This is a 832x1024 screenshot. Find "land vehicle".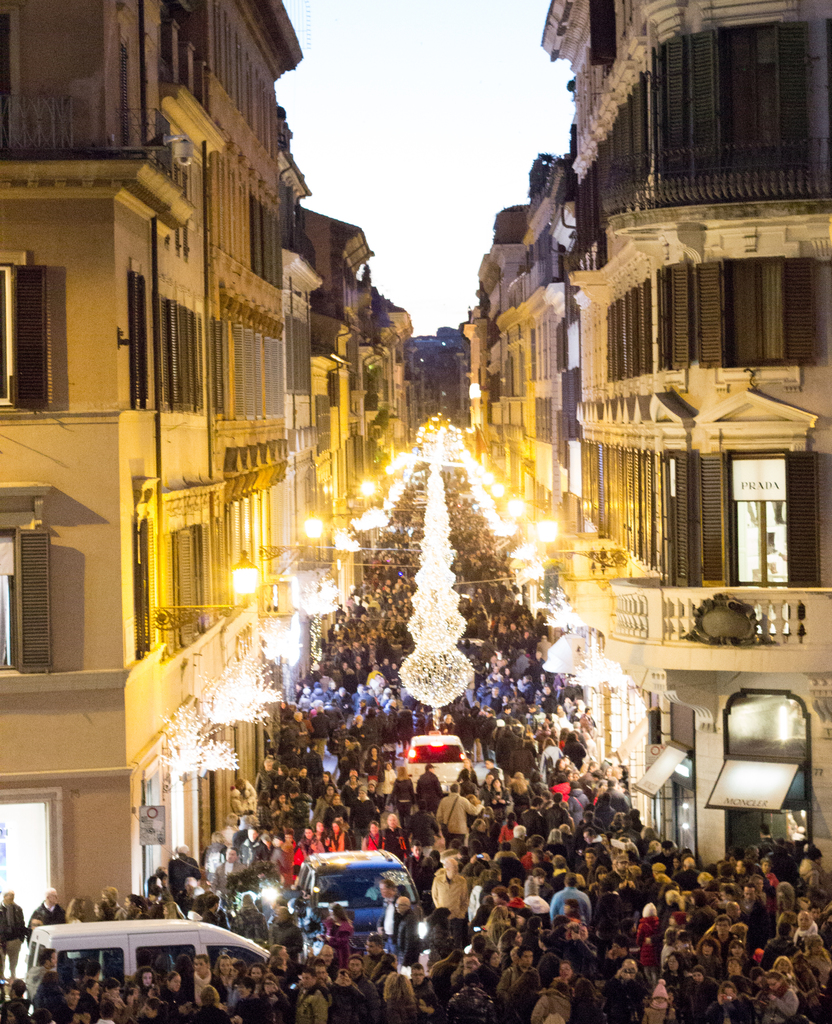
Bounding box: Rect(401, 732, 466, 796).
